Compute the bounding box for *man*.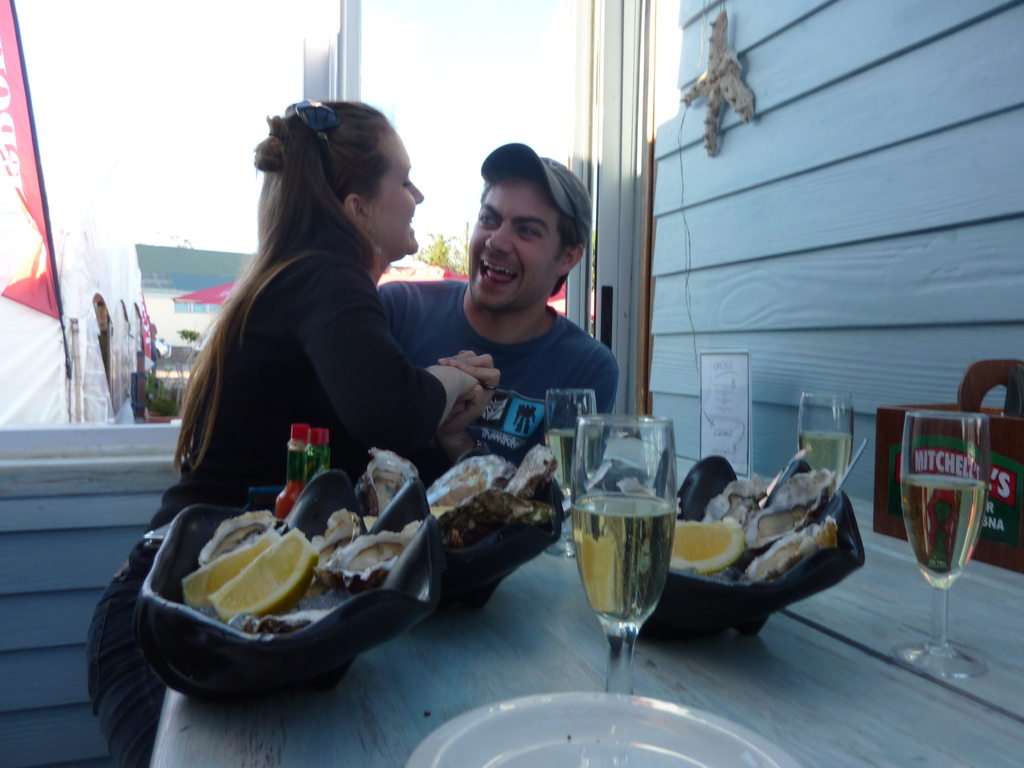
select_region(379, 138, 618, 467).
